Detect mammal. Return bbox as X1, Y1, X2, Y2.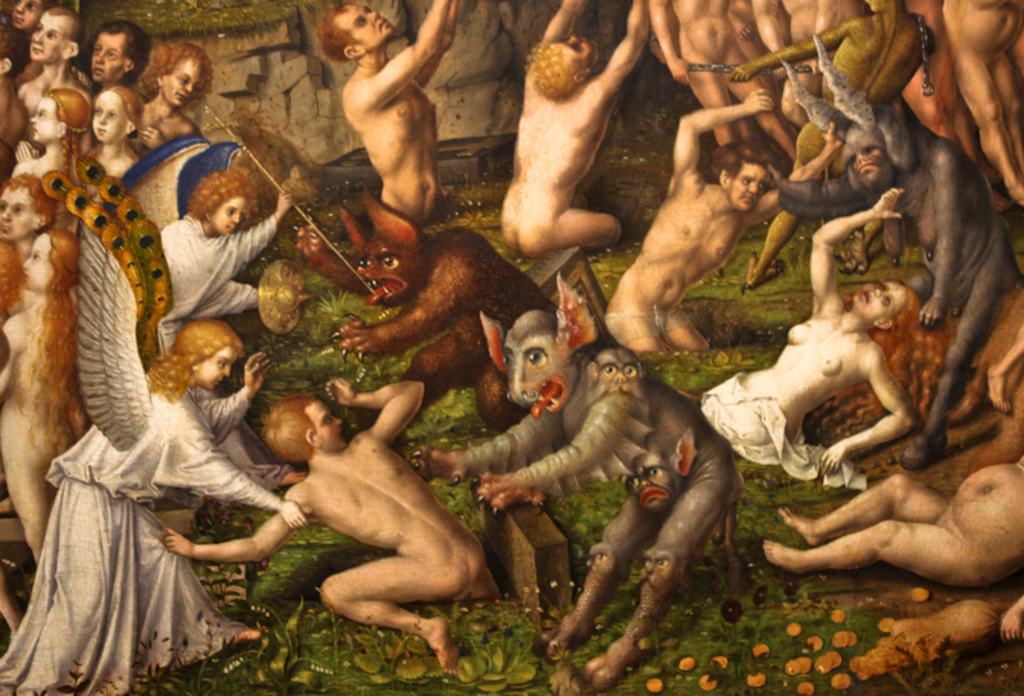
753, 0, 861, 130.
